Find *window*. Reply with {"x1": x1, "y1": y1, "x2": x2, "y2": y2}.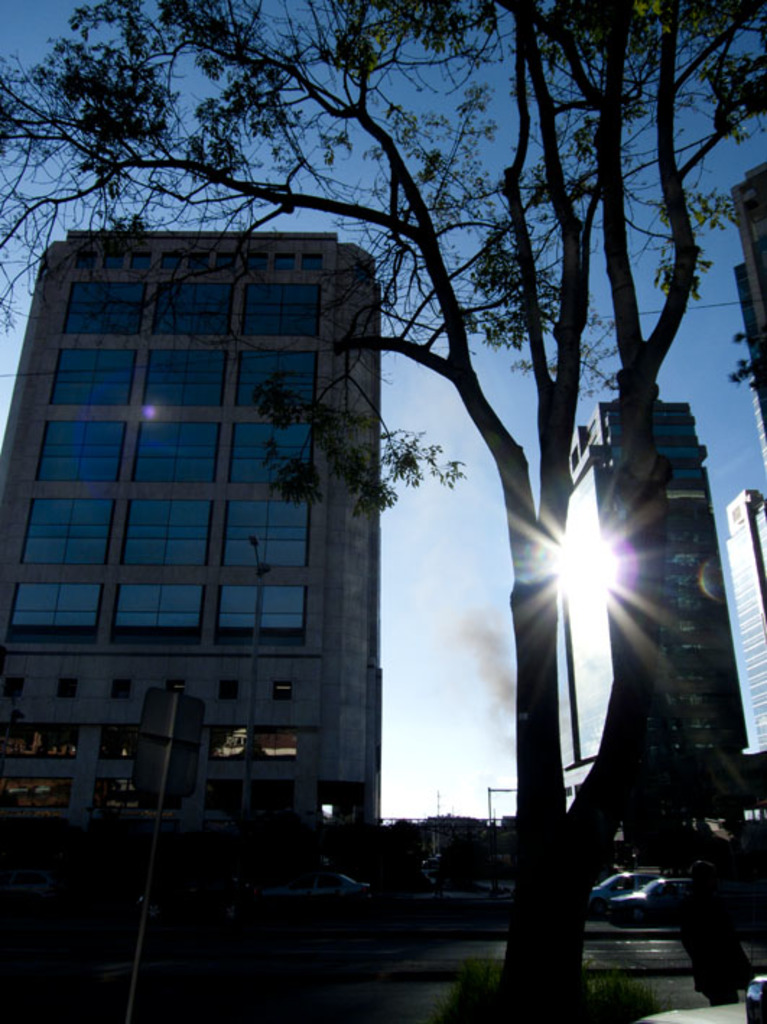
{"x1": 221, "y1": 413, "x2": 311, "y2": 465}.
